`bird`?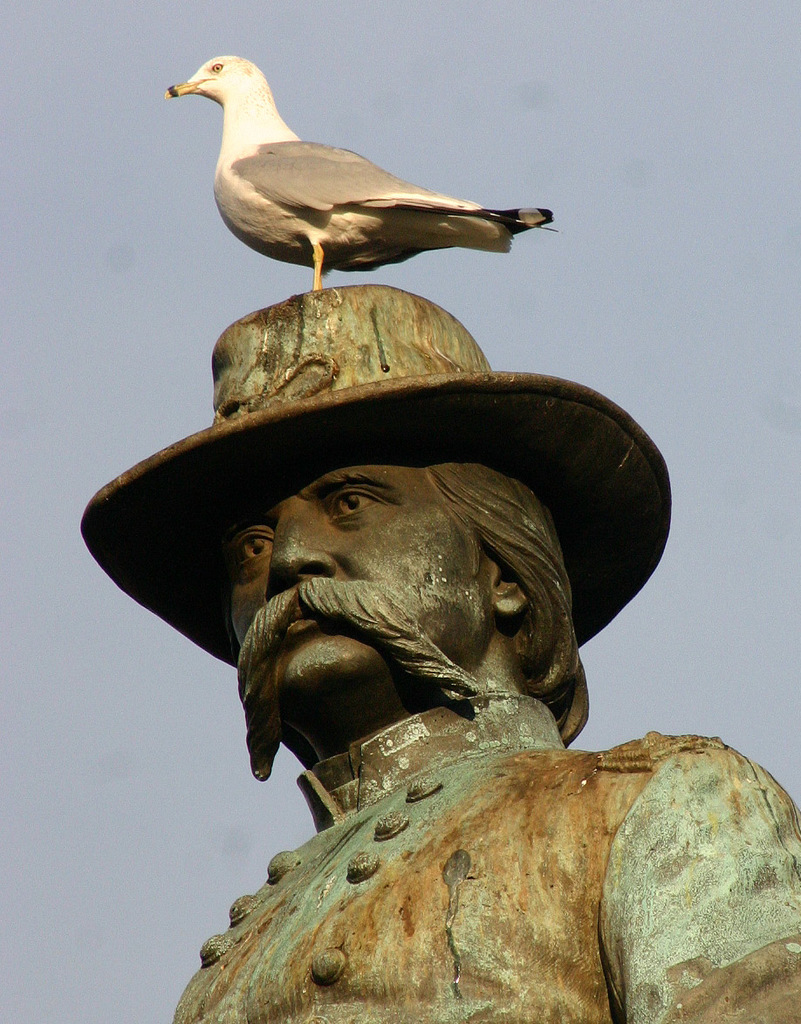
crop(166, 60, 564, 279)
